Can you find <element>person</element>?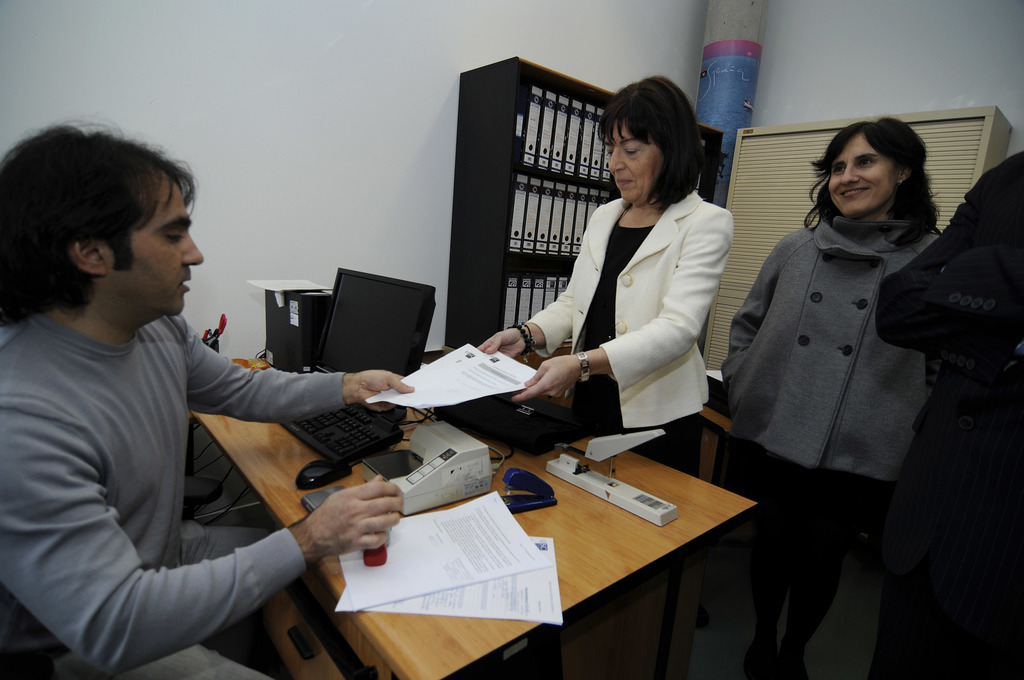
Yes, bounding box: <box>703,122,954,675</box>.
